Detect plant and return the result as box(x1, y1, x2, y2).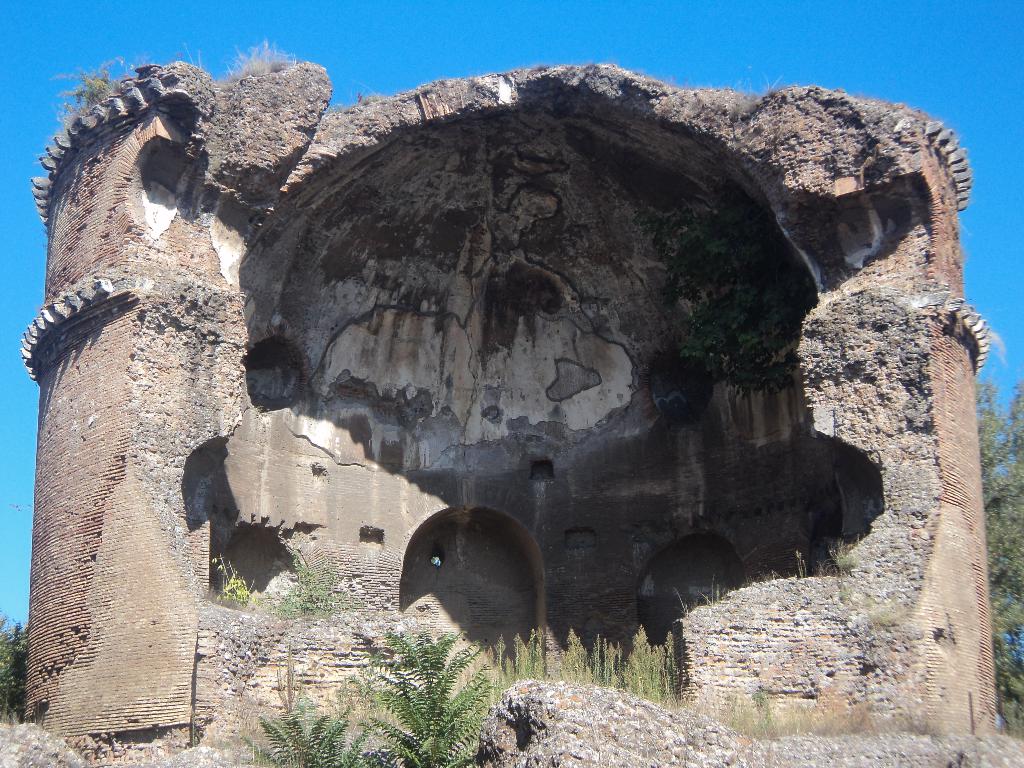
box(237, 692, 382, 767).
